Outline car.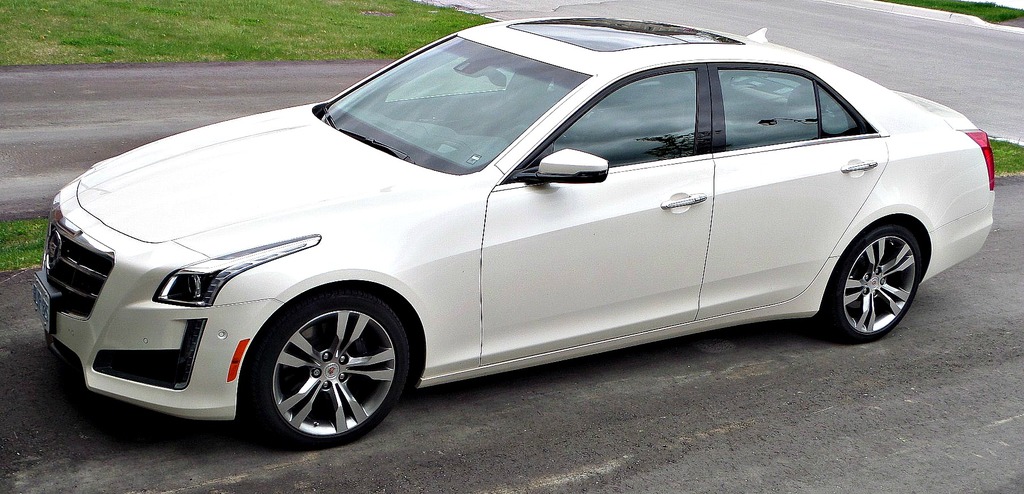
Outline: [x1=34, y1=11, x2=1000, y2=445].
